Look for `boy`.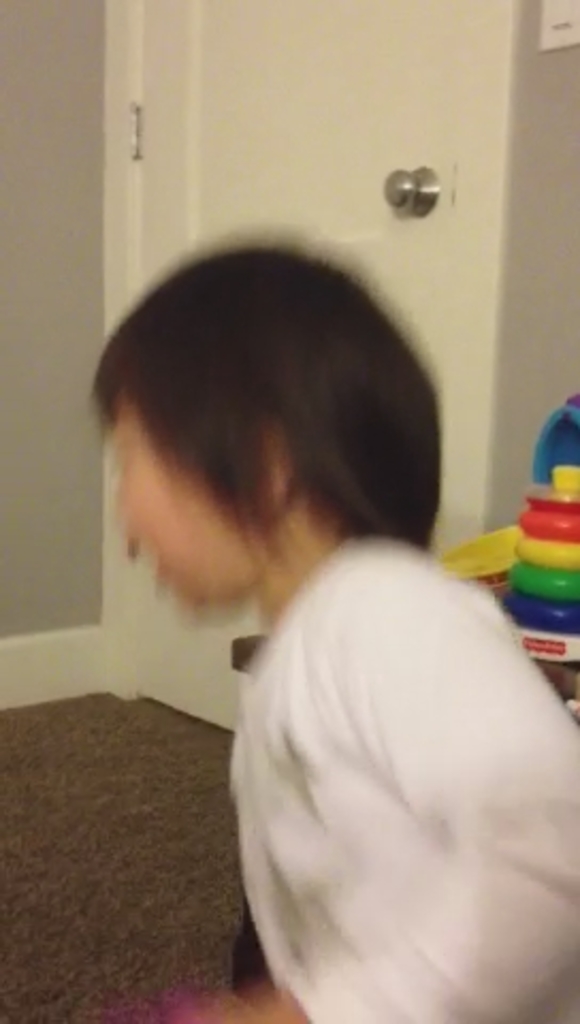
Found: select_region(77, 215, 544, 1023).
